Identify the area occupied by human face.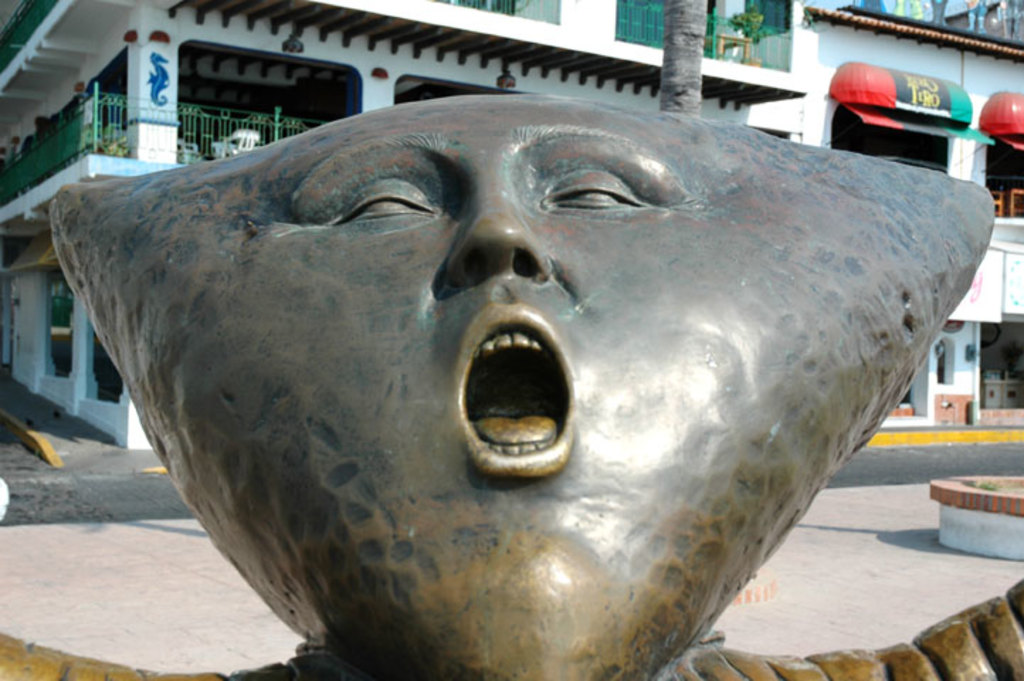
Area: [left=214, top=89, right=716, bottom=680].
